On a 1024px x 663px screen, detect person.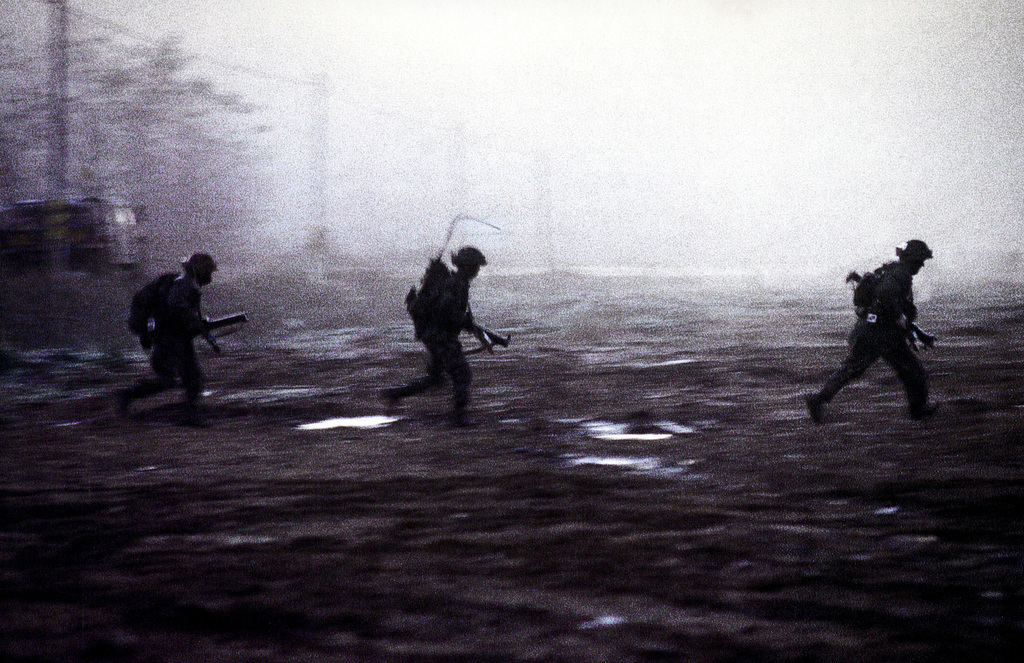
<box>378,249,508,429</box>.
